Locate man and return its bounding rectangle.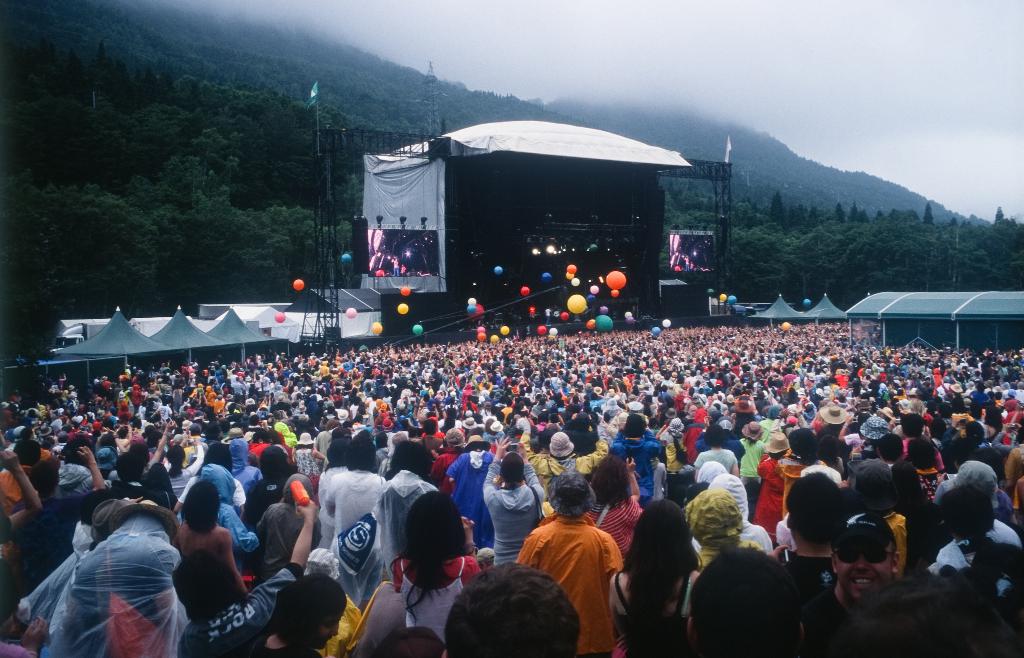
region(516, 469, 621, 657).
